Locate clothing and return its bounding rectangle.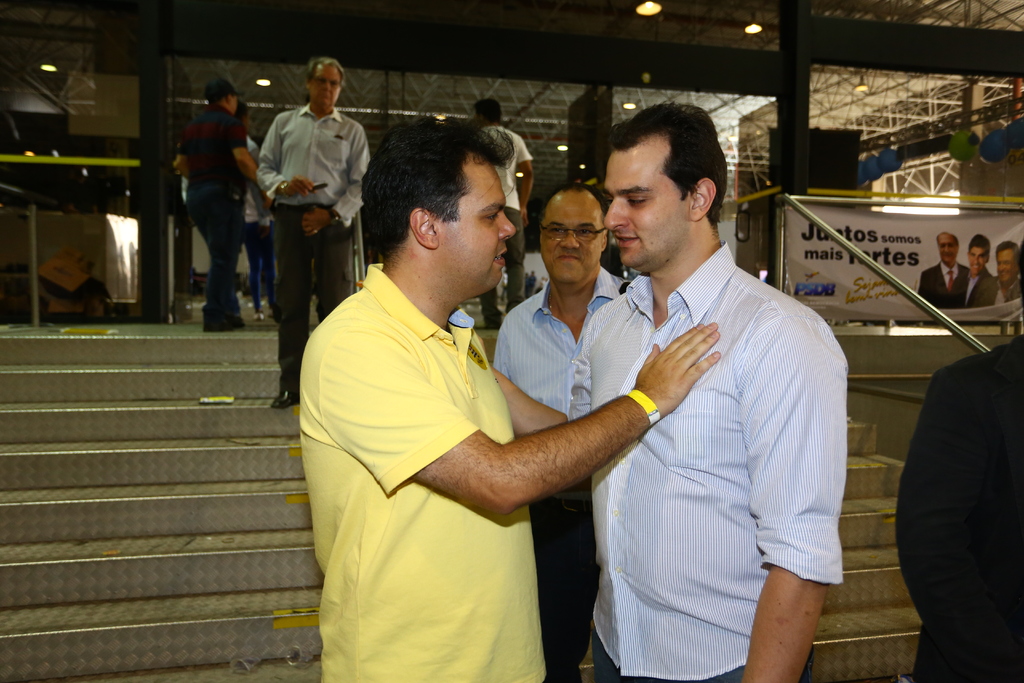
box(557, 199, 851, 676).
